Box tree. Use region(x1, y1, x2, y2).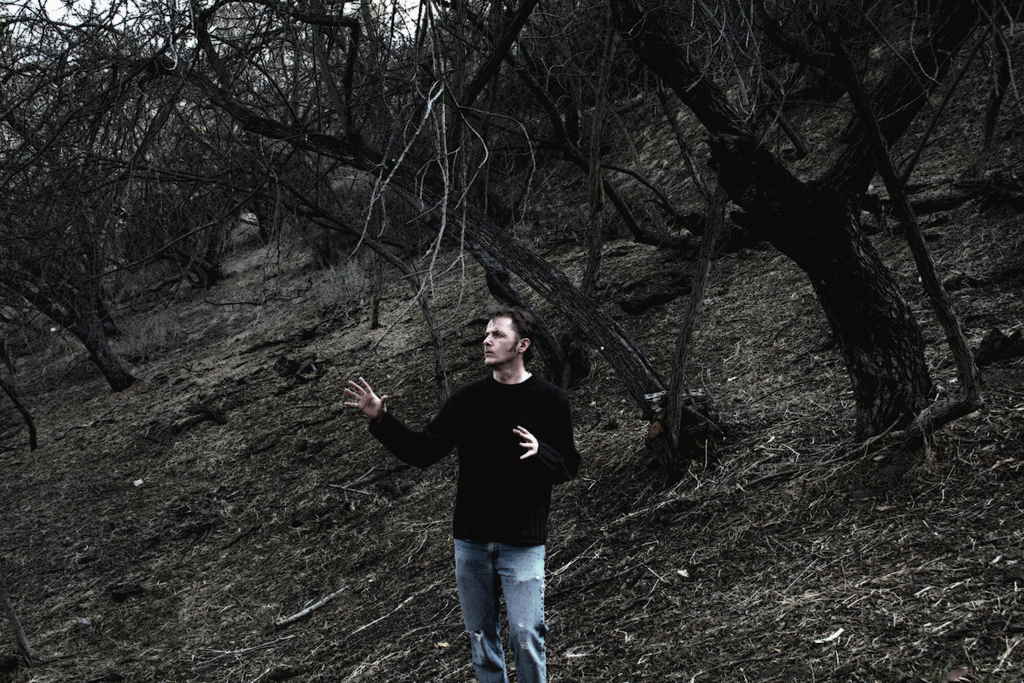
region(2, 44, 264, 414).
